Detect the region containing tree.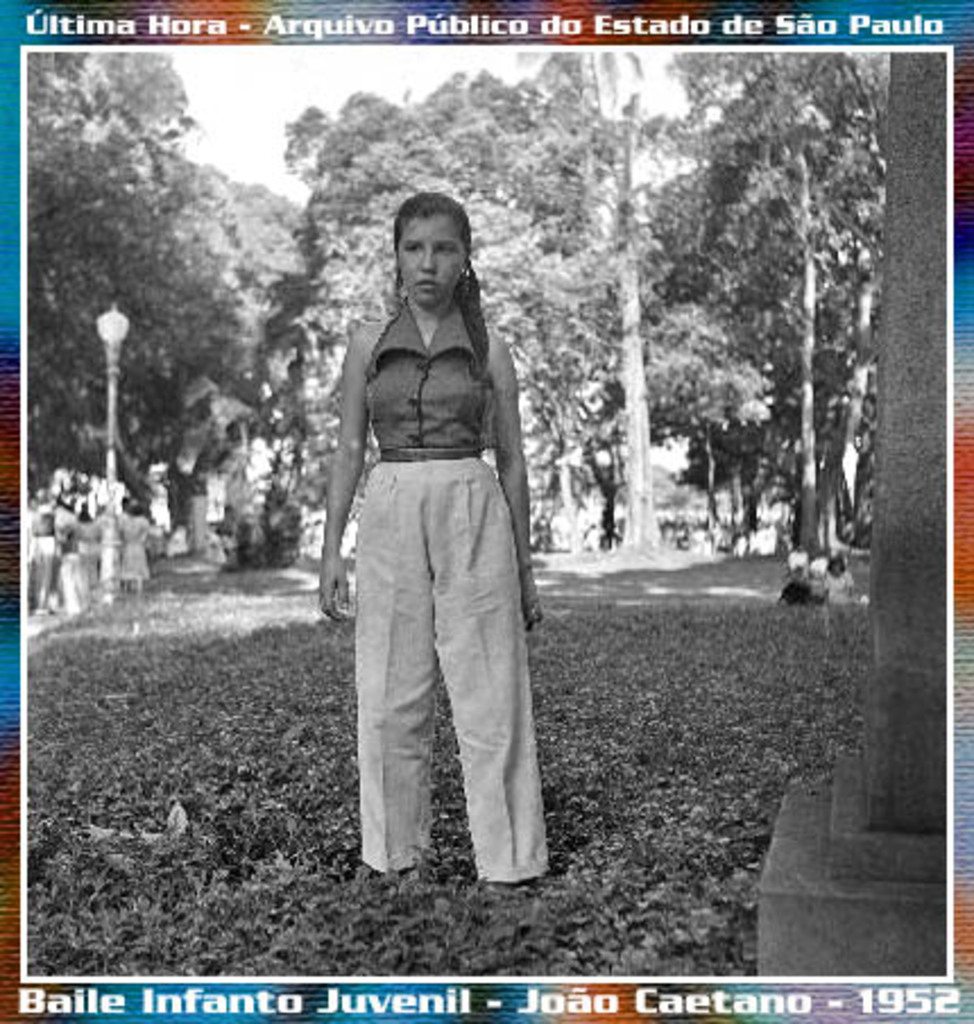
x1=523 y1=48 x2=657 y2=553.
